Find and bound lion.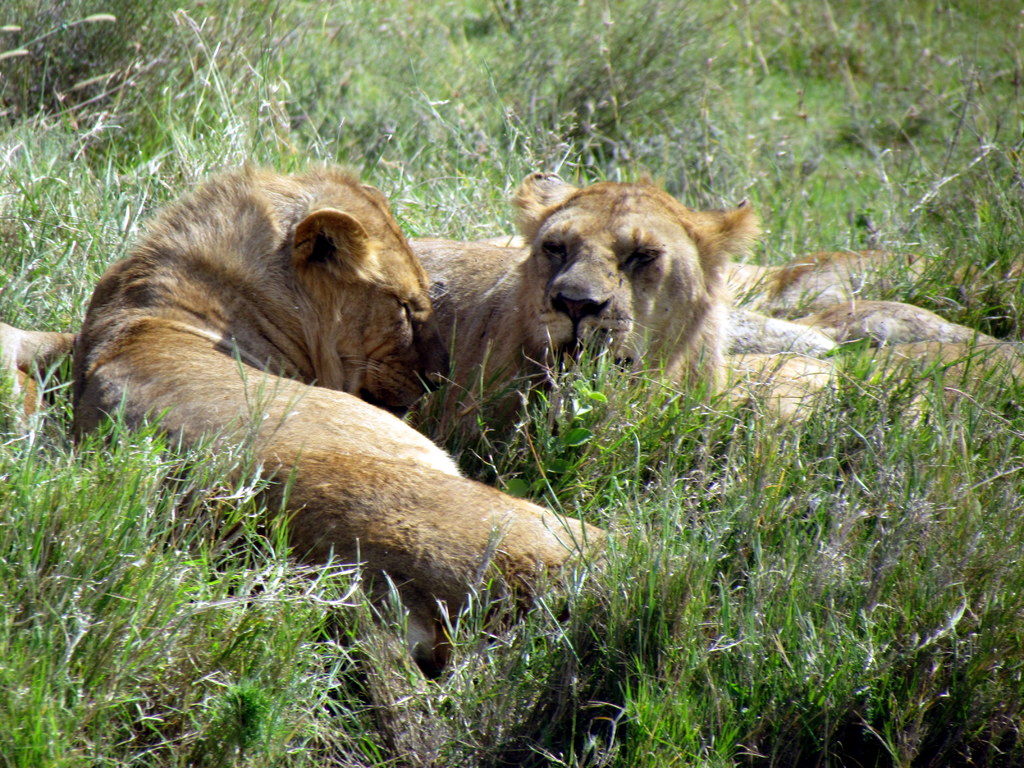
Bound: [727,246,1023,443].
